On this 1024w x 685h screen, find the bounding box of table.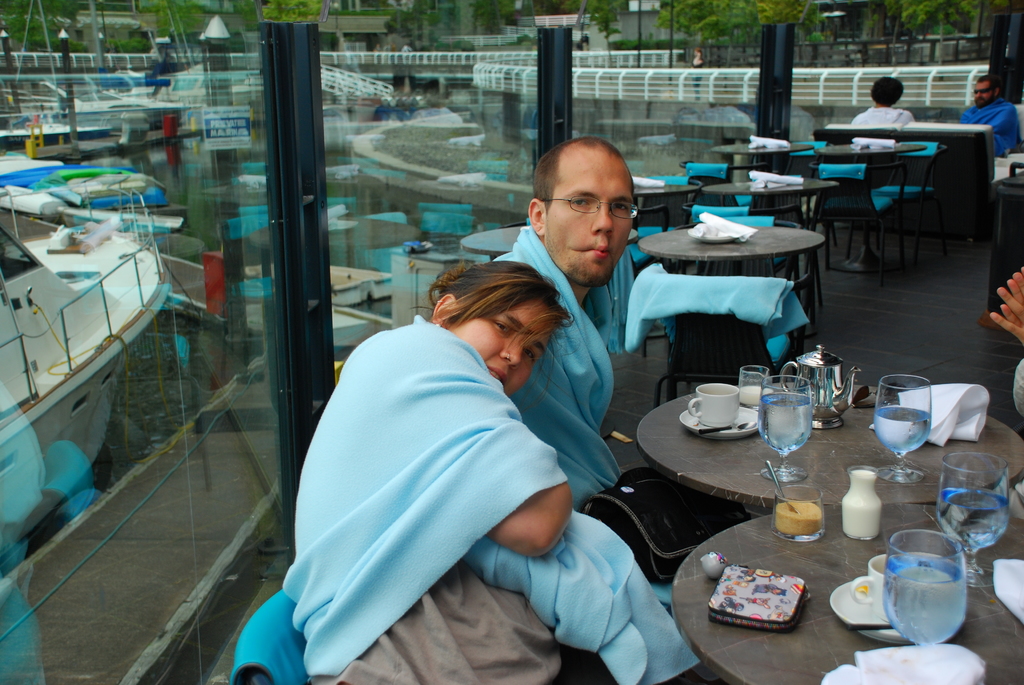
Bounding box: [left=637, top=221, right=822, bottom=400].
